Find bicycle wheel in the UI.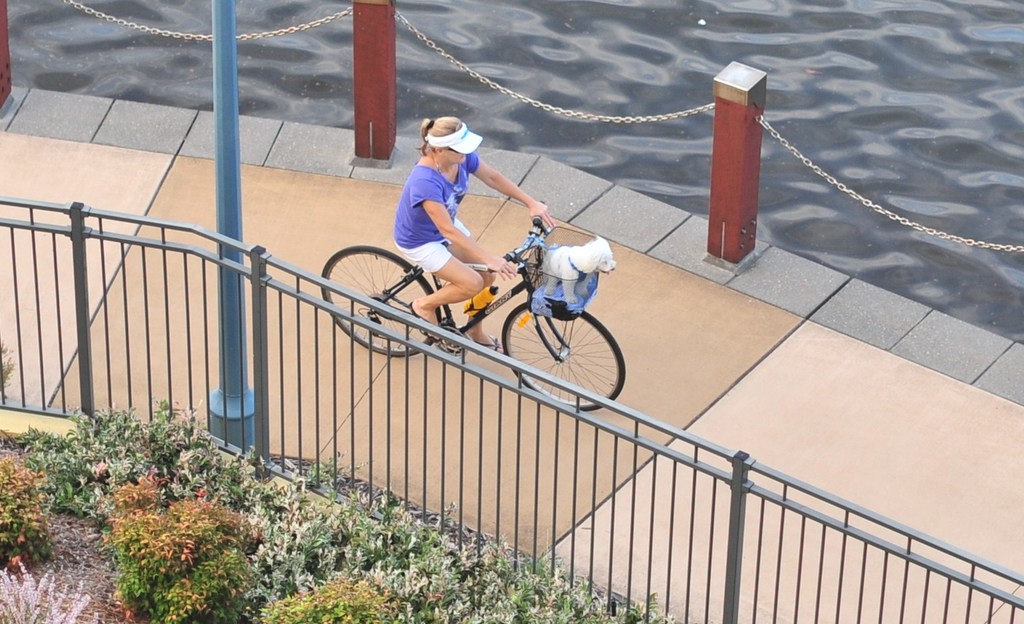
UI element at x1=510 y1=293 x2=626 y2=399.
